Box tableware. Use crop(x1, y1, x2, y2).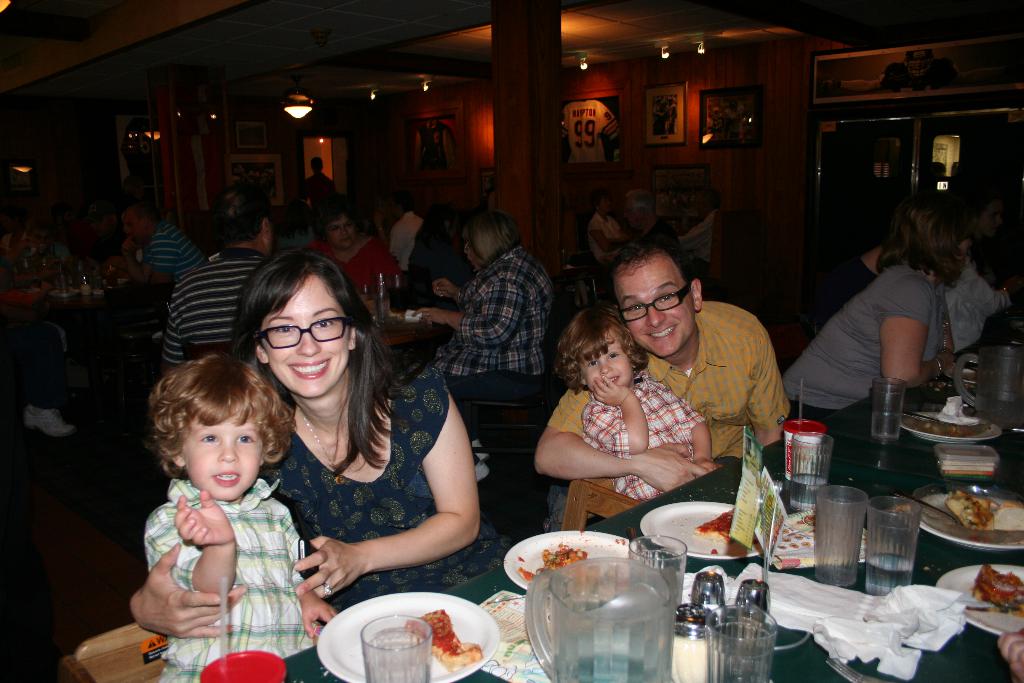
crop(362, 615, 434, 682).
